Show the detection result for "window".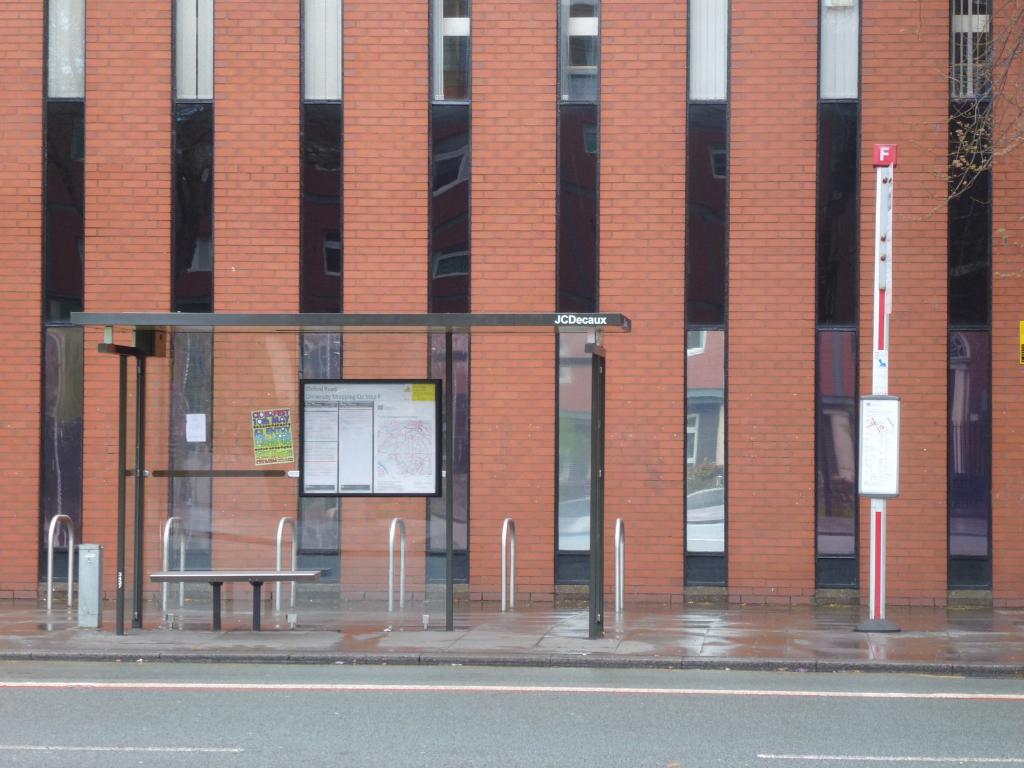
(x1=433, y1=0, x2=469, y2=104).
